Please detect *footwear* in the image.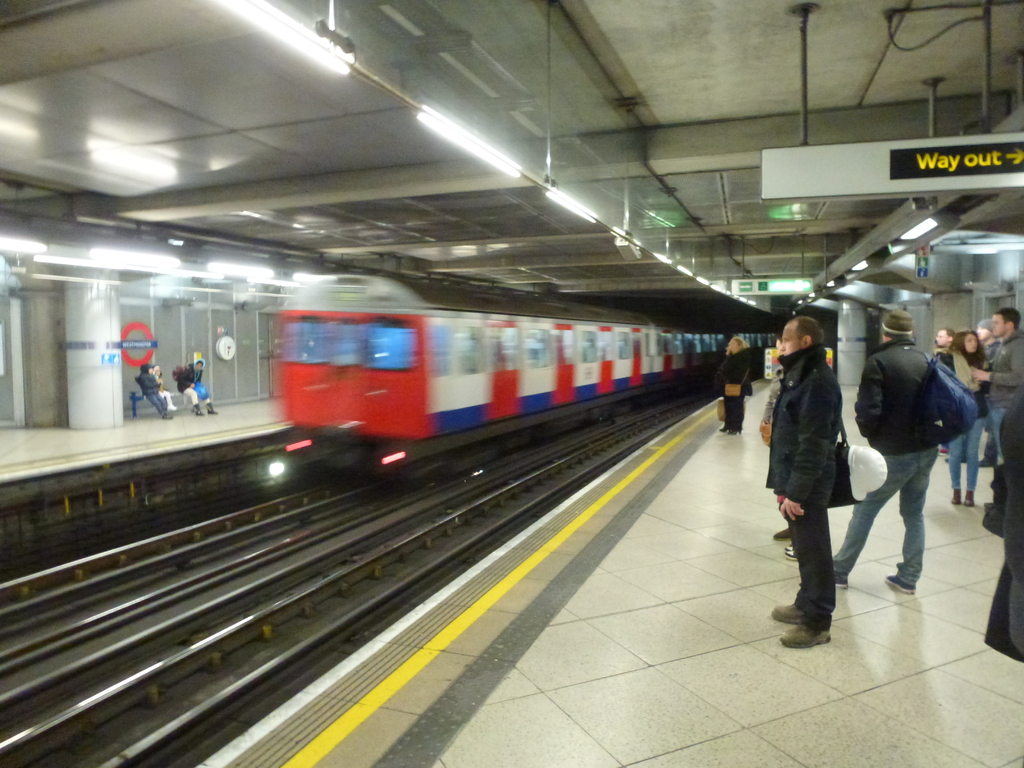
{"x1": 772, "y1": 527, "x2": 797, "y2": 540}.
